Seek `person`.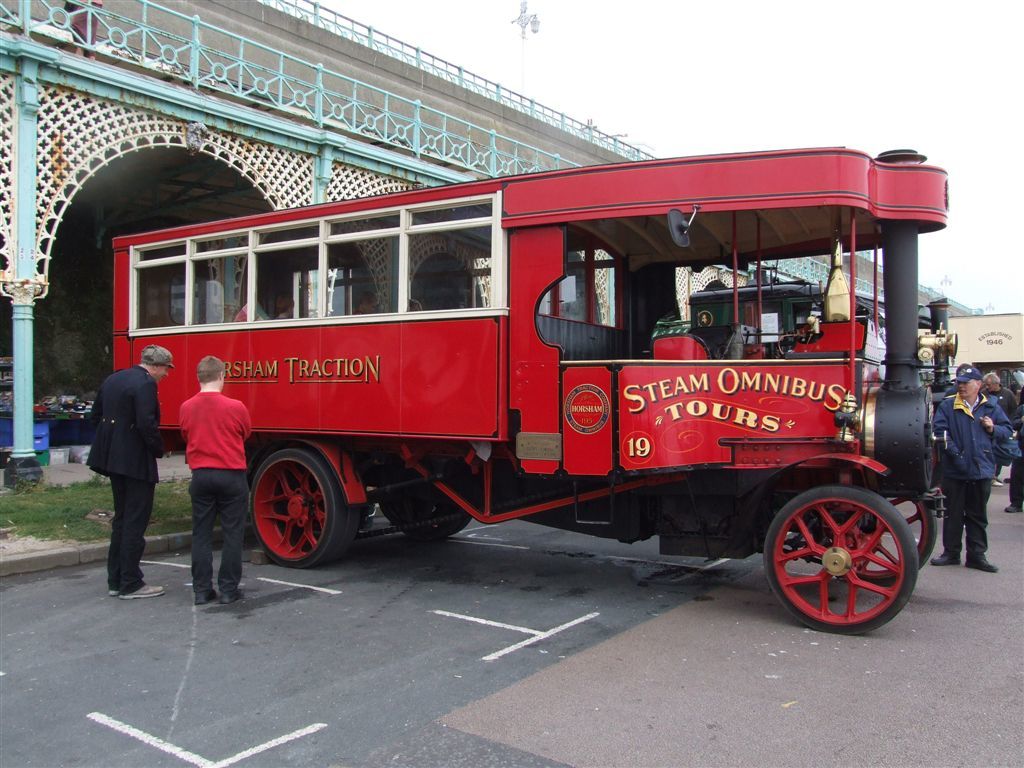
x1=87, y1=348, x2=176, y2=597.
